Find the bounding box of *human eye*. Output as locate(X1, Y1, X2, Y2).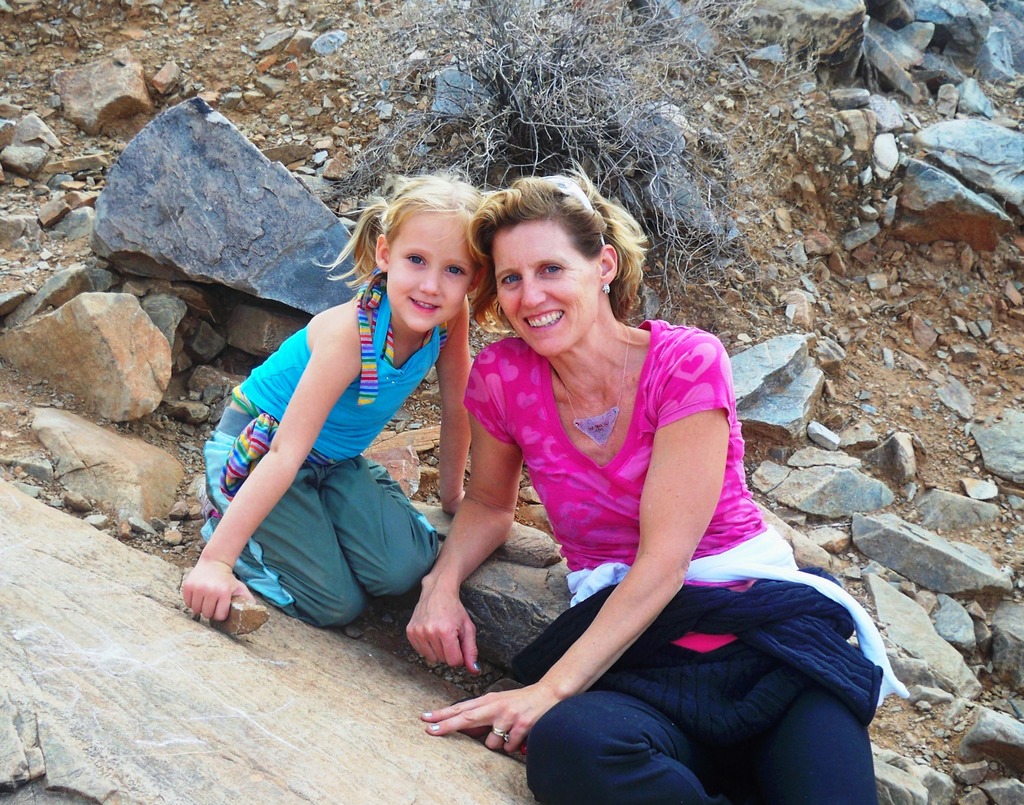
locate(498, 271, 524, 284).
